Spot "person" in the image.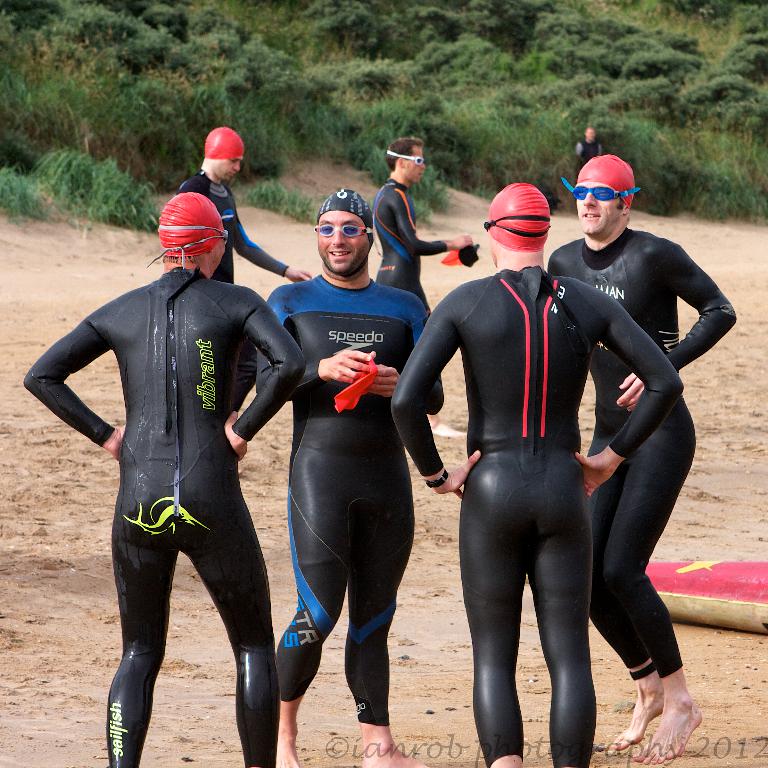
"person" found at [x1=385, y1=184, x2=693, y2=767].
